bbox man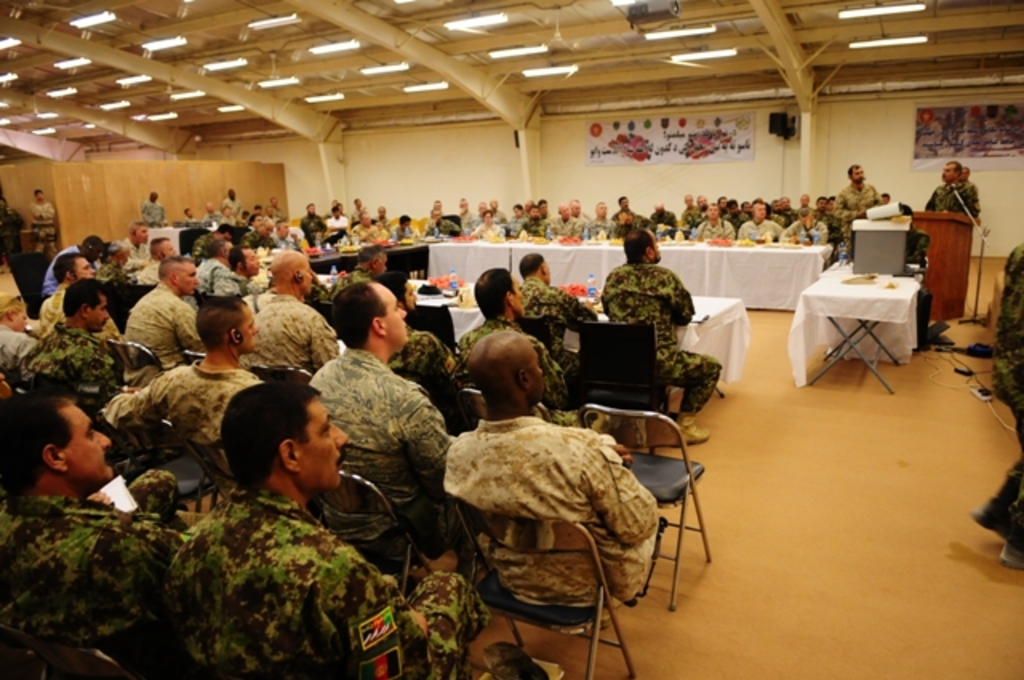
957:165:982:219
